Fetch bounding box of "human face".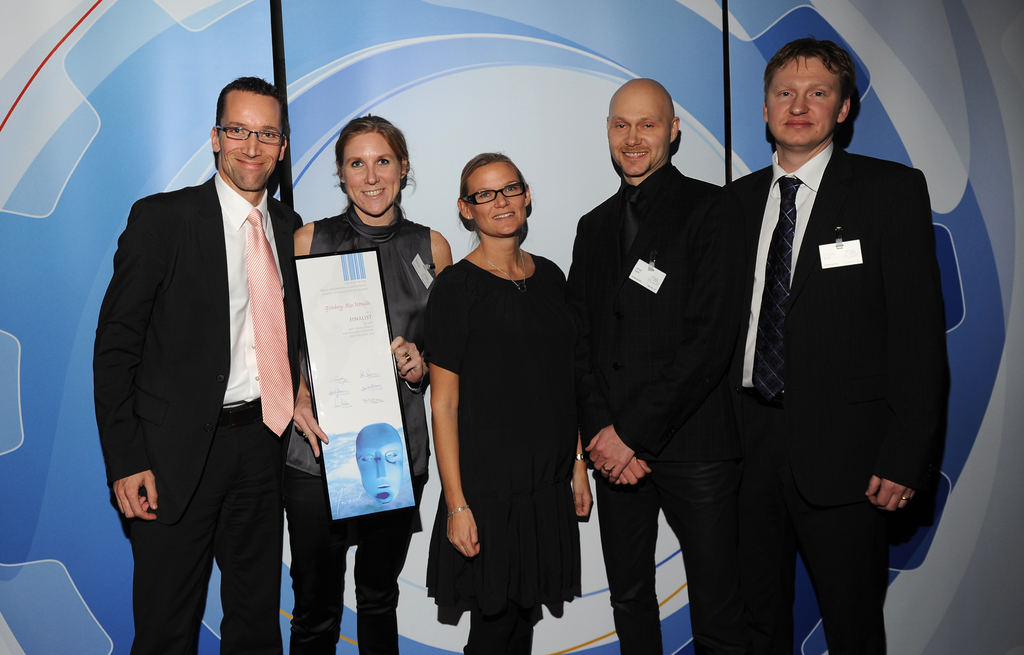
Bbox: box=[465, 162, 525, 233].
